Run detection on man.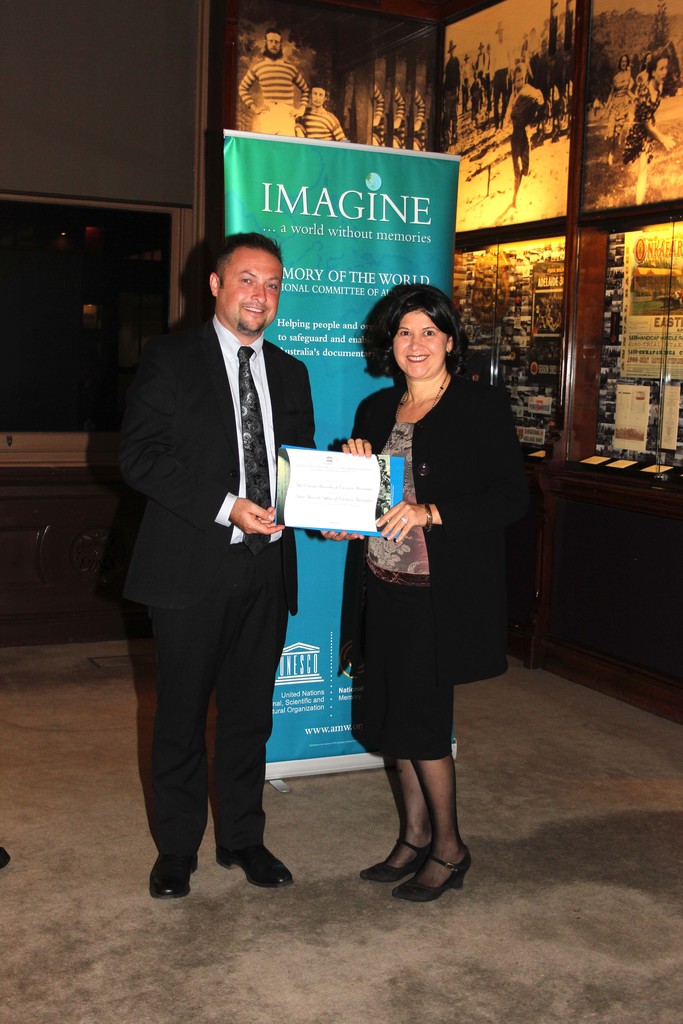
Result: crop(115, 188, 326, 884).
